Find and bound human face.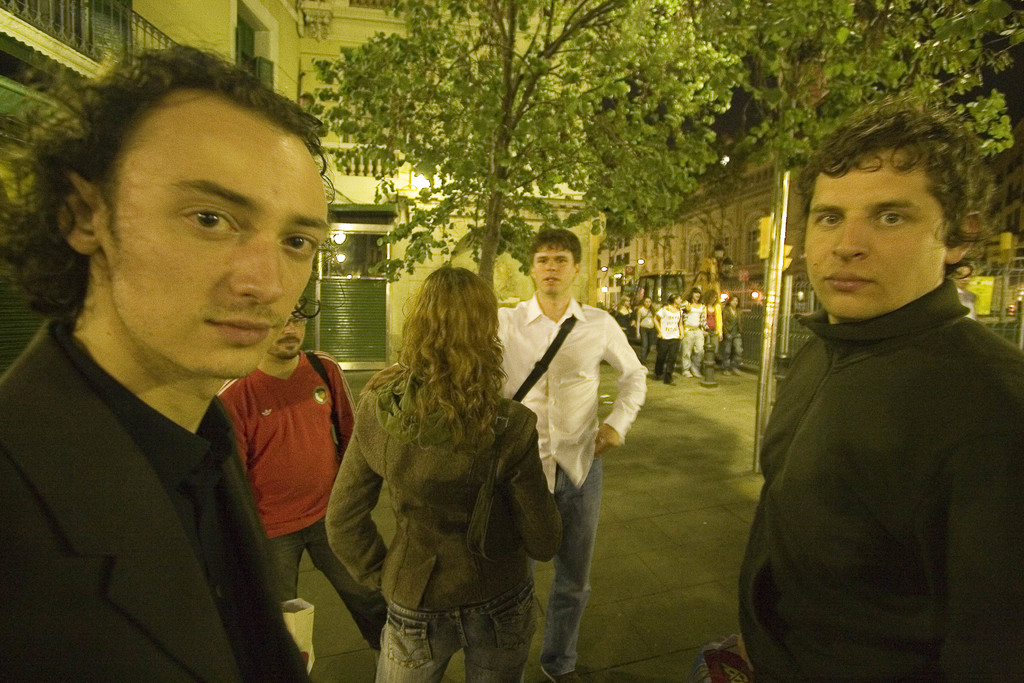
Bound: <region>807, 154, 945, 322</region>.
